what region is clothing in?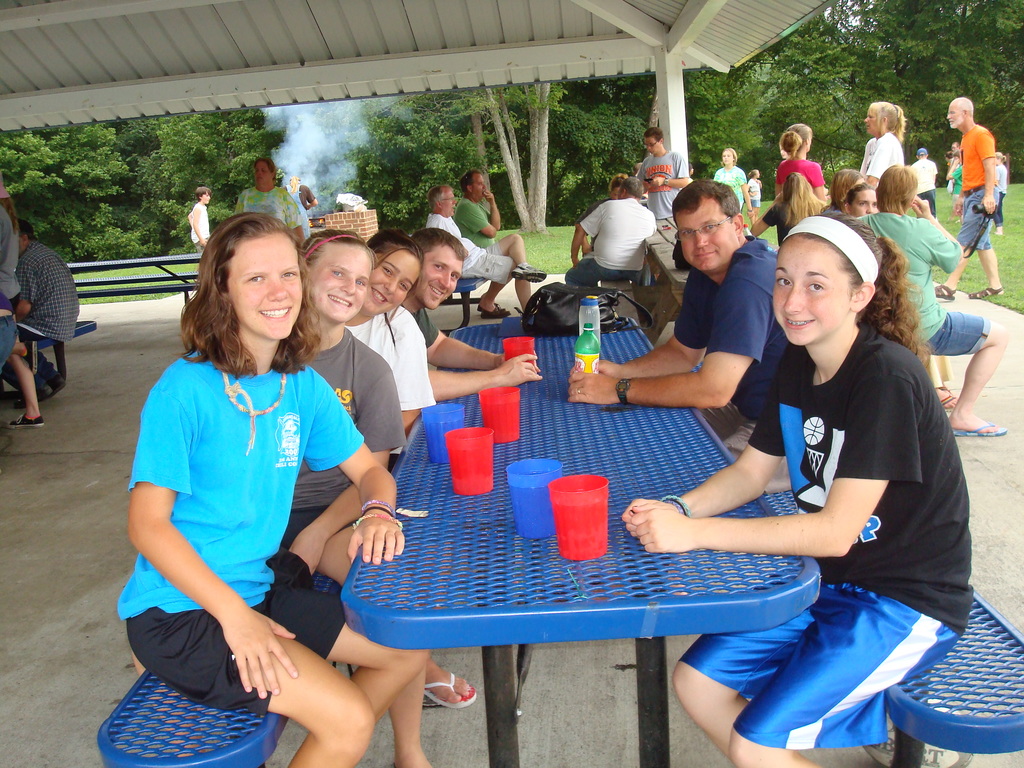
left=550, top=186, right=652, bottom=287.
